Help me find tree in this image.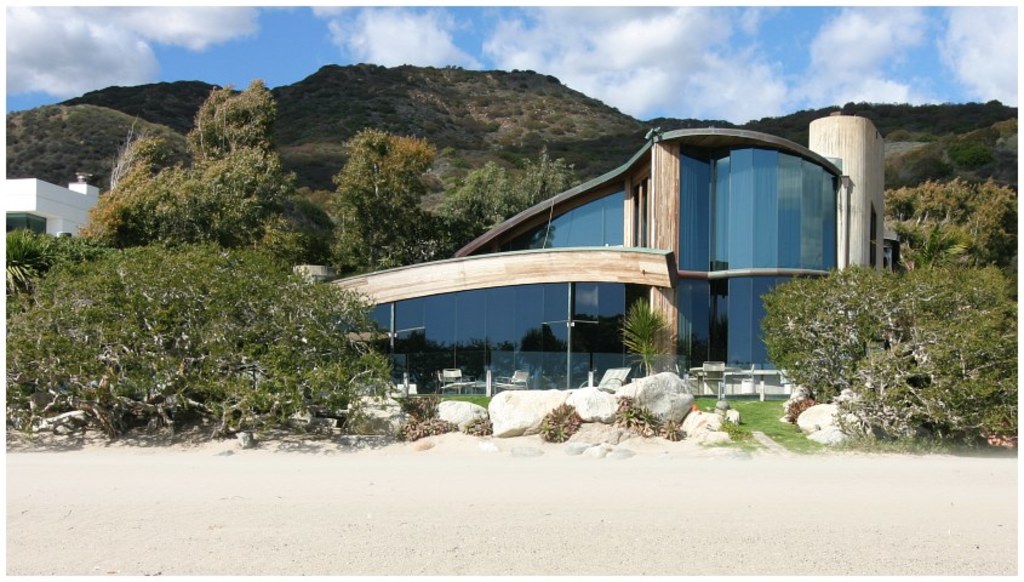
Found it: {"left": 767, "top": 192, "right": 1016, "bottom": 435}.
